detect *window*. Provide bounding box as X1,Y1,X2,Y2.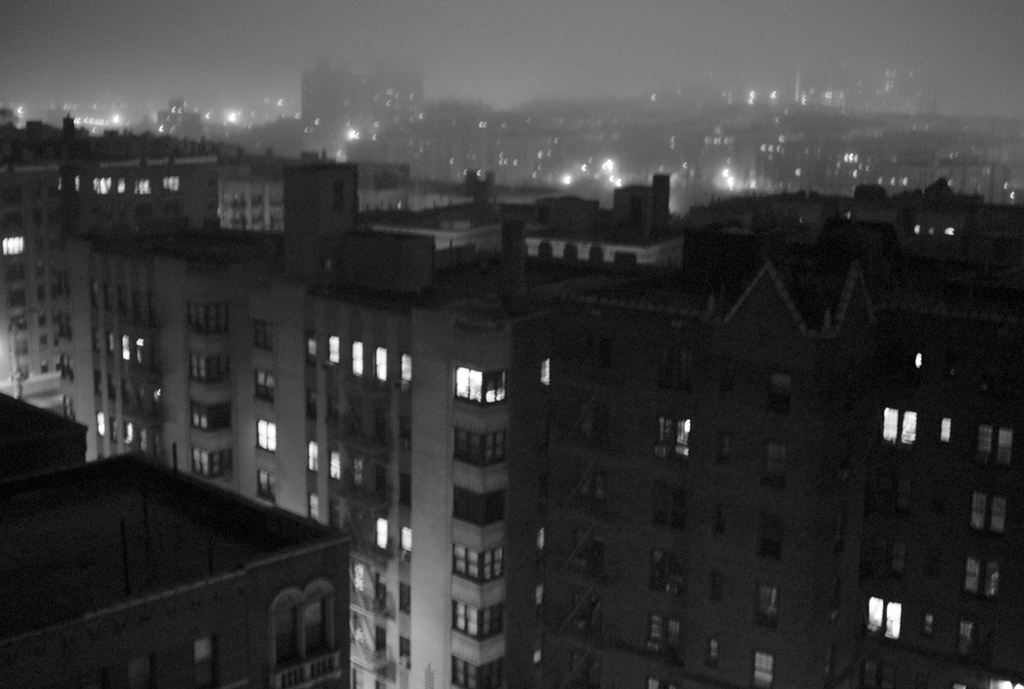
324,337,340,363.
